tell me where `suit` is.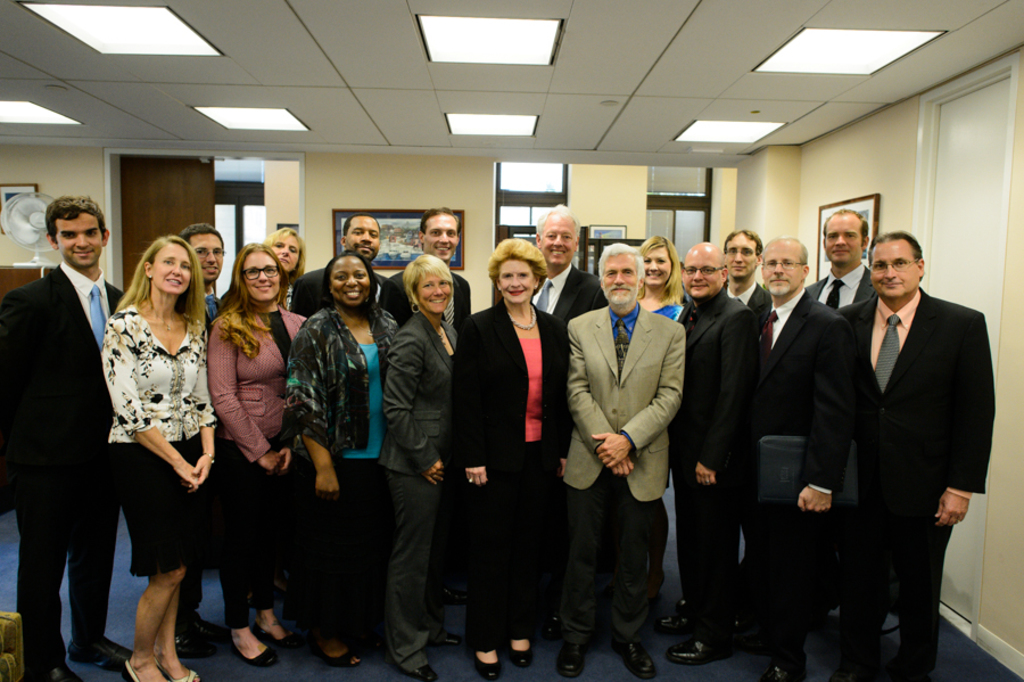
`suit` is at 569/257/689/642.
